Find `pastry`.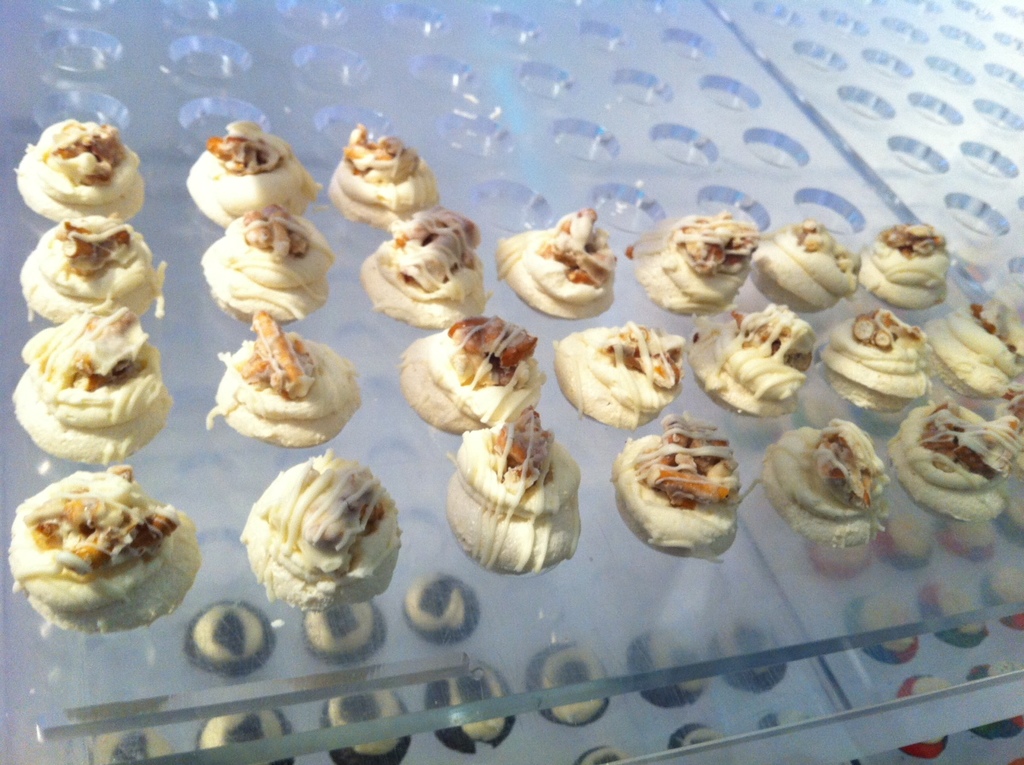
906/688/943/756.
